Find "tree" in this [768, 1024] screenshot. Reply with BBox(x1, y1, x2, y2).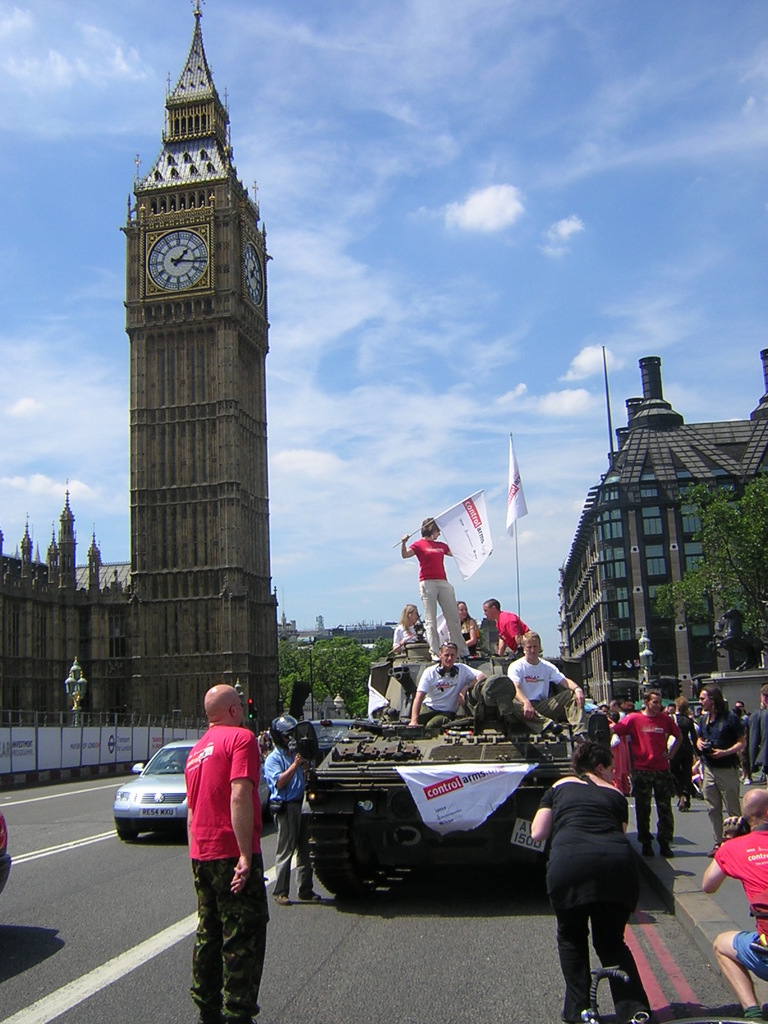
BBox(650, 479, 767, 643).
